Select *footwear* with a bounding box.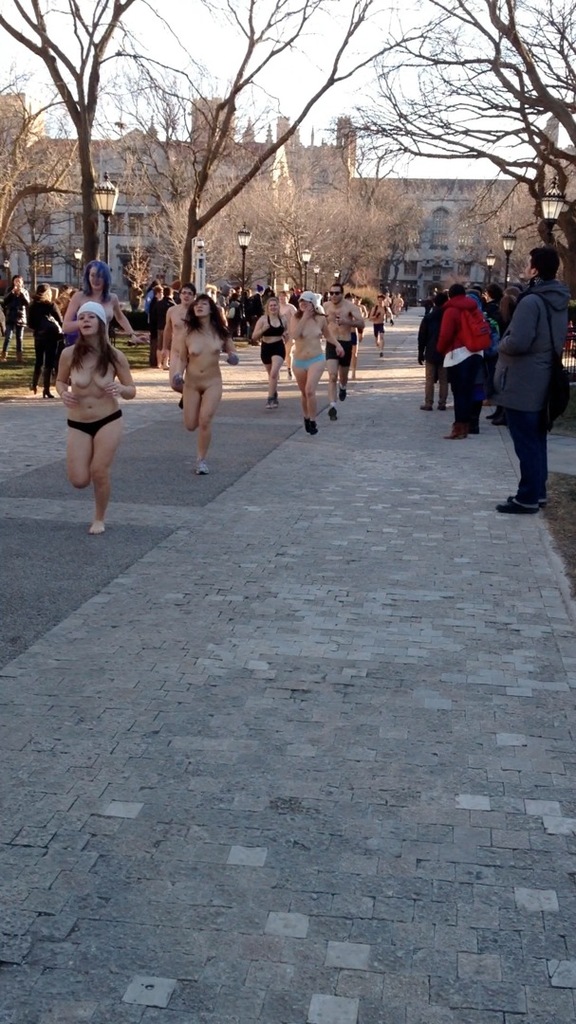
x1=487 y1=407 x2=495 y2=418.
